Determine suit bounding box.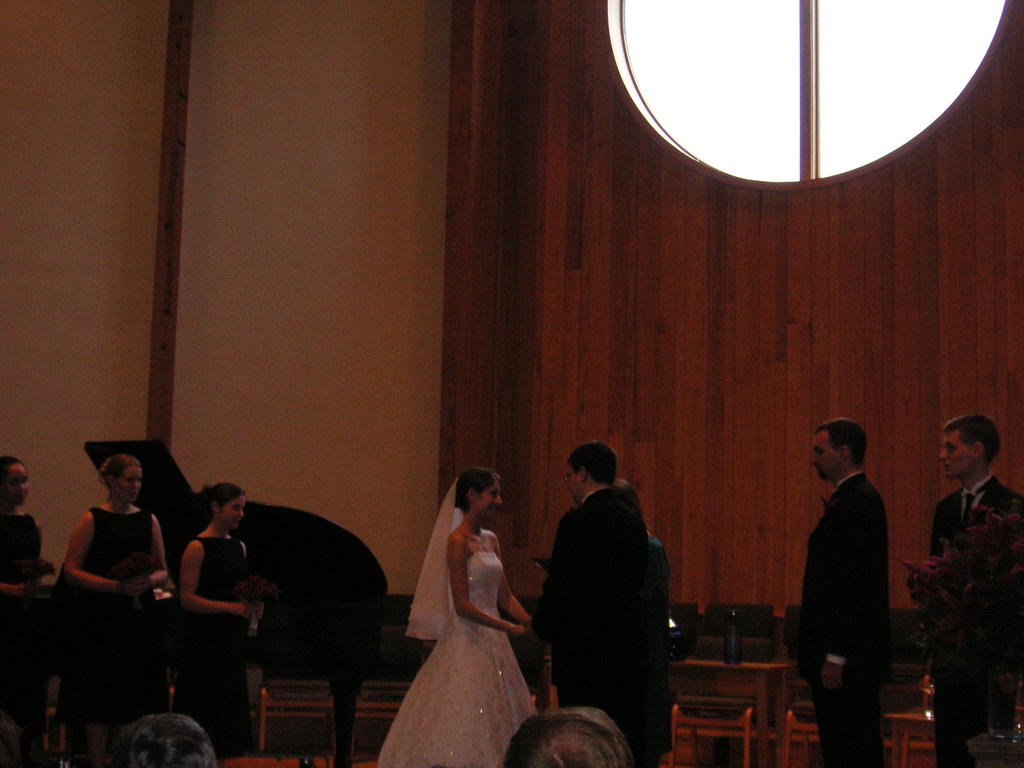
Determined: box=[927, 468, 1023, 766].
